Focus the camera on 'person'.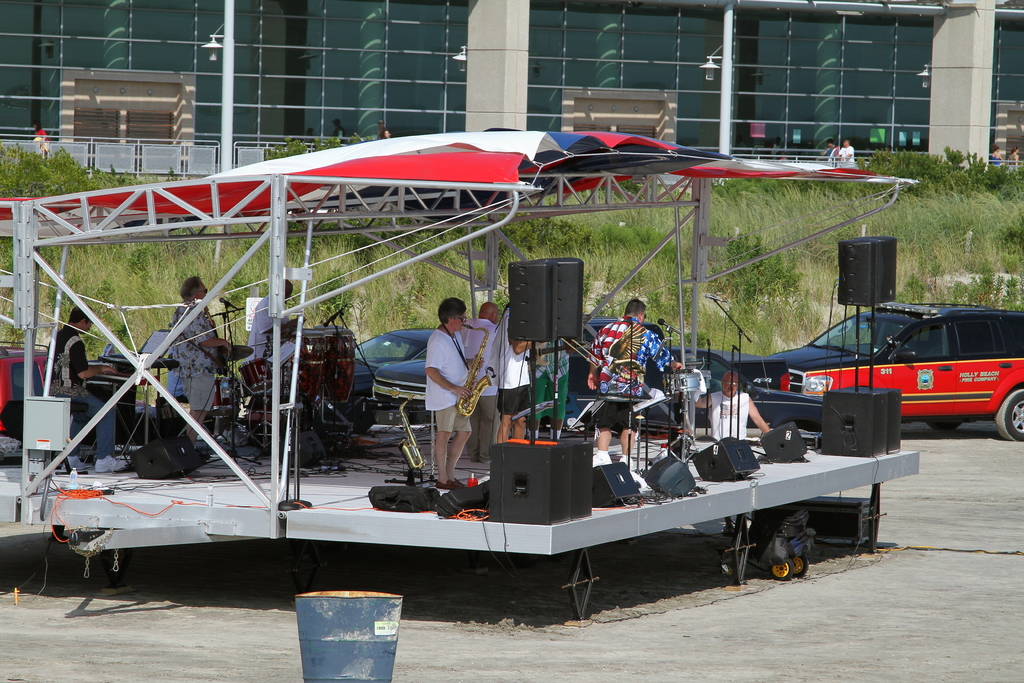
Focus region: rect(532, 325, 572, 443).
